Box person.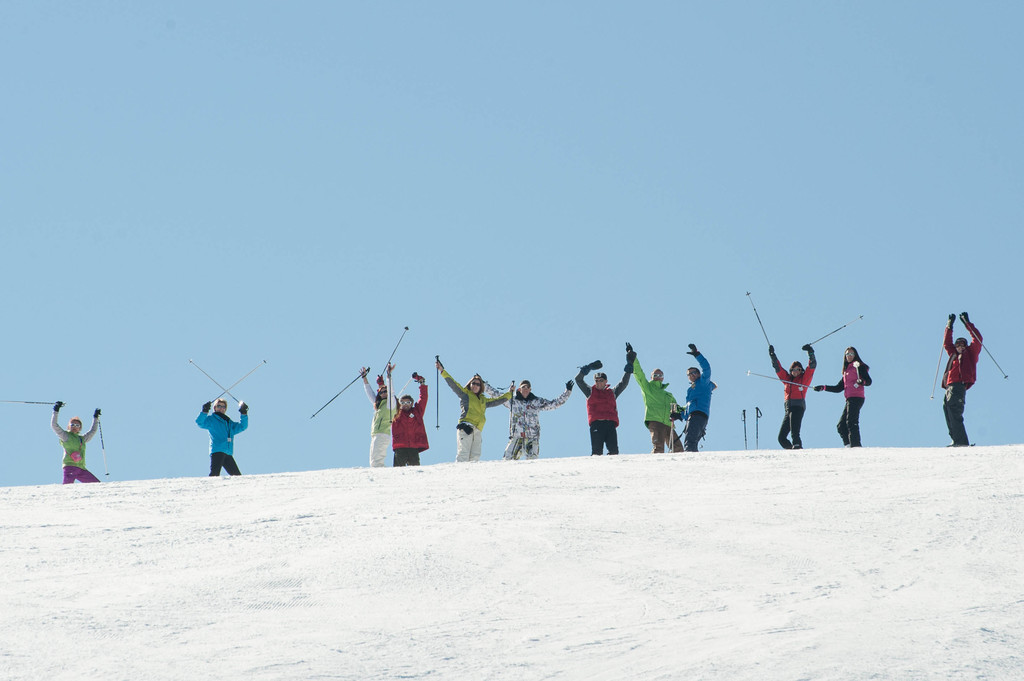
[x1=690, y1=344, x2=712, y2=452].
